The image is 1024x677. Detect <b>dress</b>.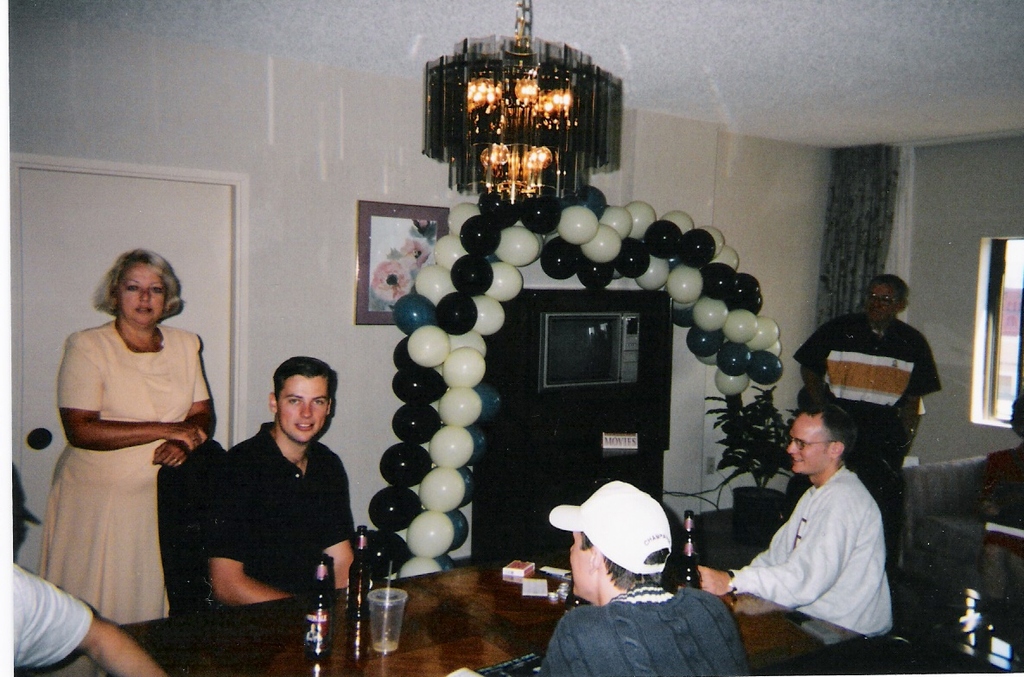
Detection: bbox(49, 306, 207, 576).
